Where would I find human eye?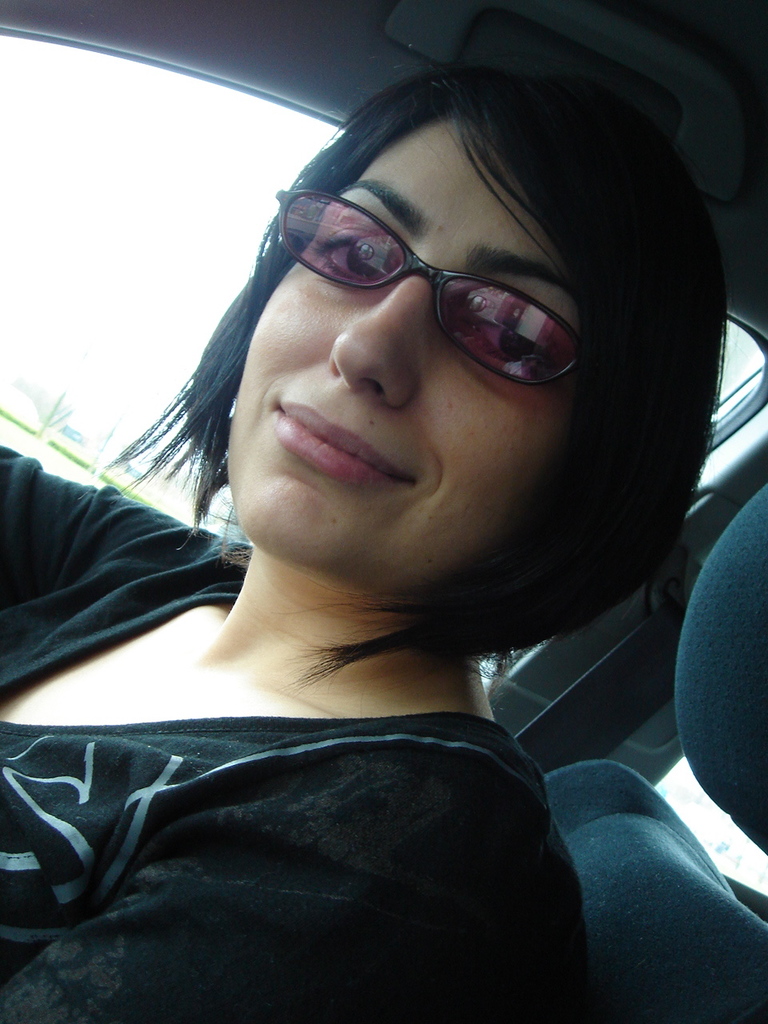
At (x1=466, y1=297, x2=559, y2=385).
